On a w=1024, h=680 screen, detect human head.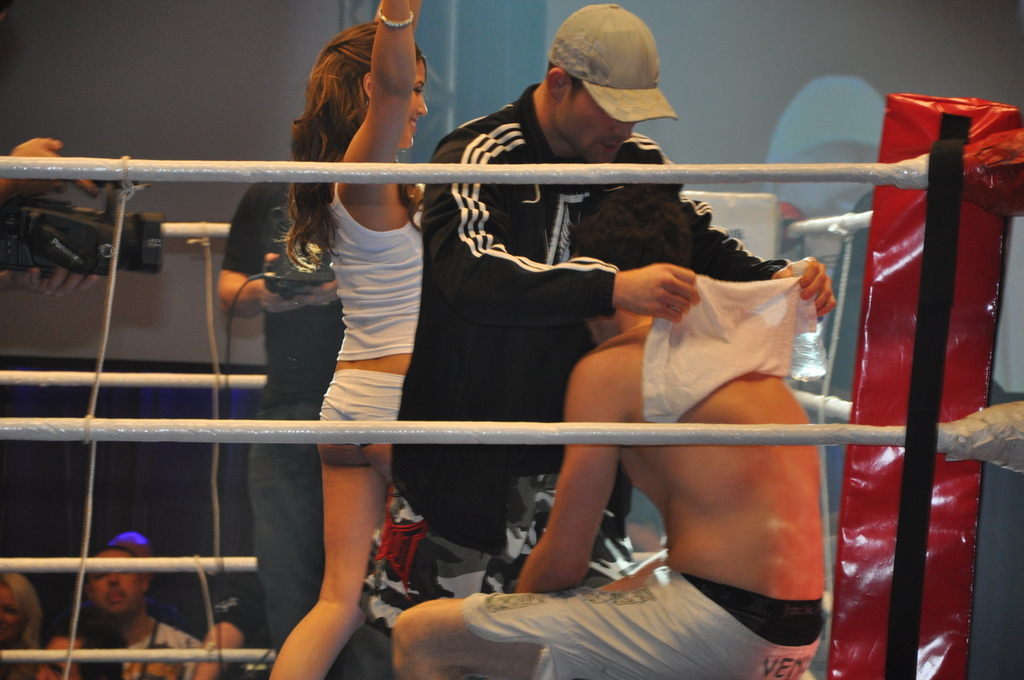
(left=0, top=574, right=39, bottom=654).
